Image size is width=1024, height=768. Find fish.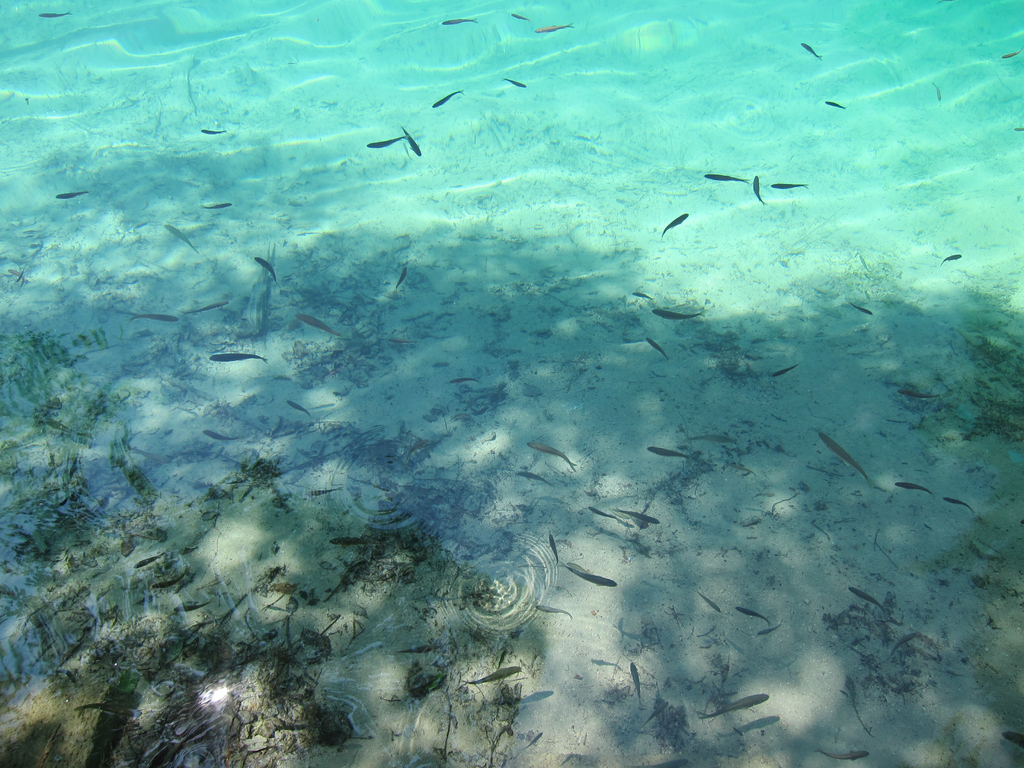
rect(431, 88, 463, 108).
